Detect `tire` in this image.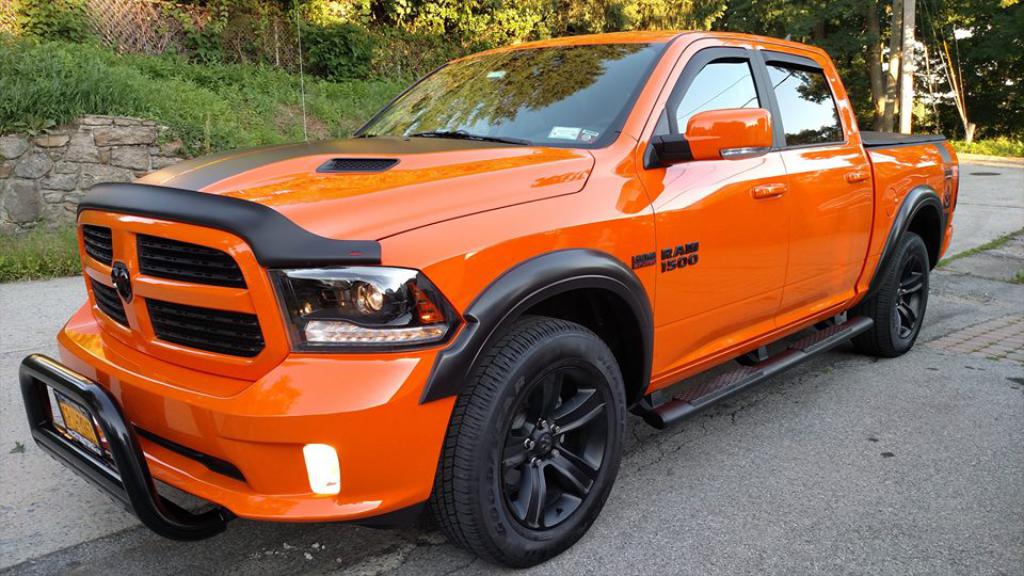
Detection: region(864, 230, 929, 358).
